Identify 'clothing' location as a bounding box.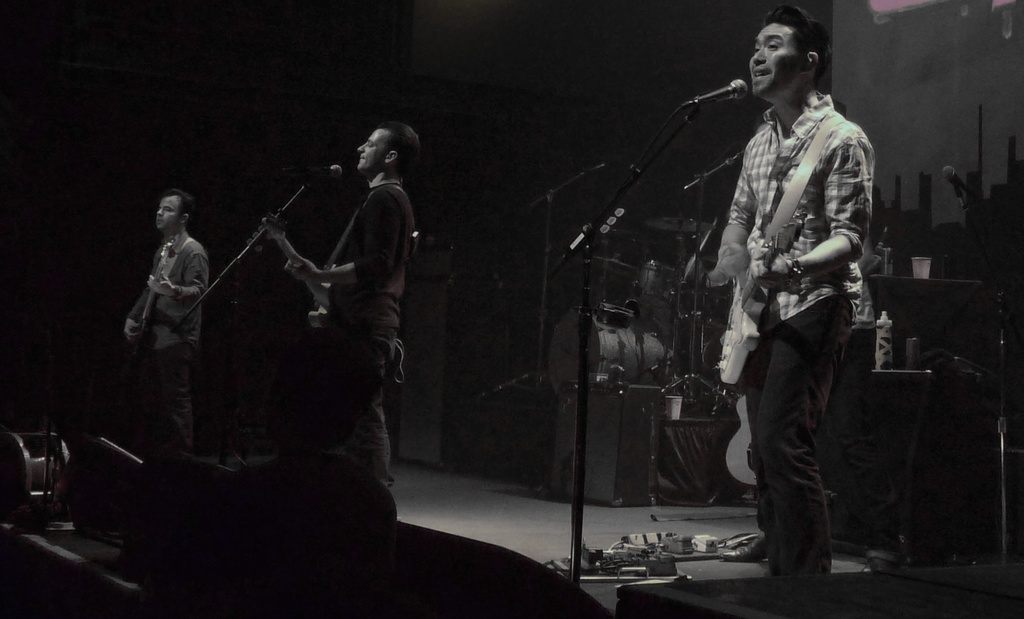
(132,236,209,449).
